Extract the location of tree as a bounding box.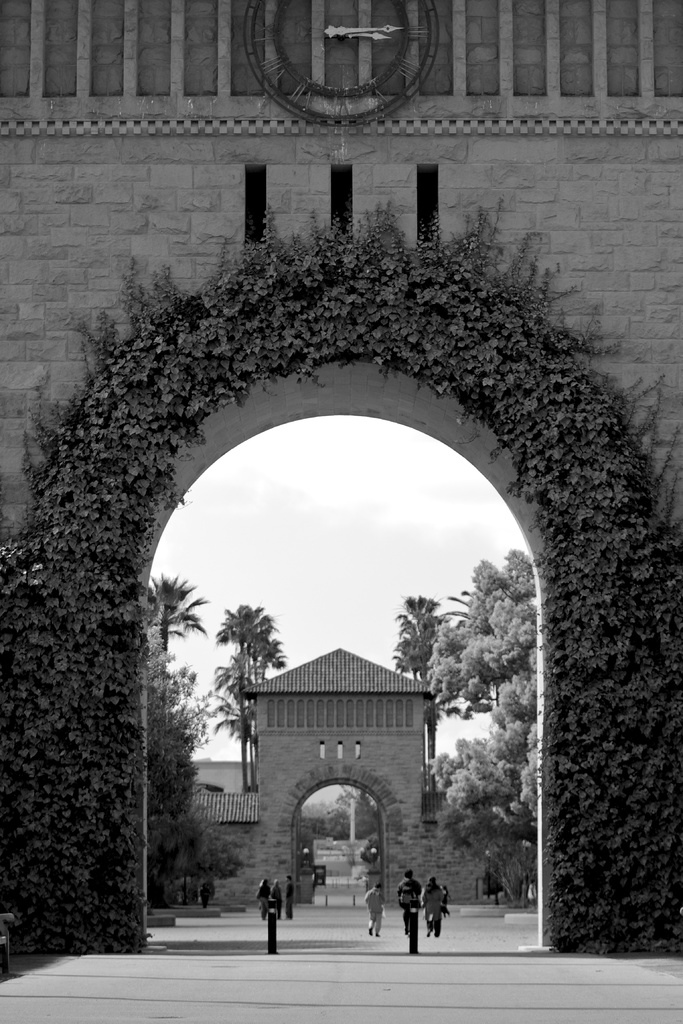
select_region(174, 827, 254, 920).
